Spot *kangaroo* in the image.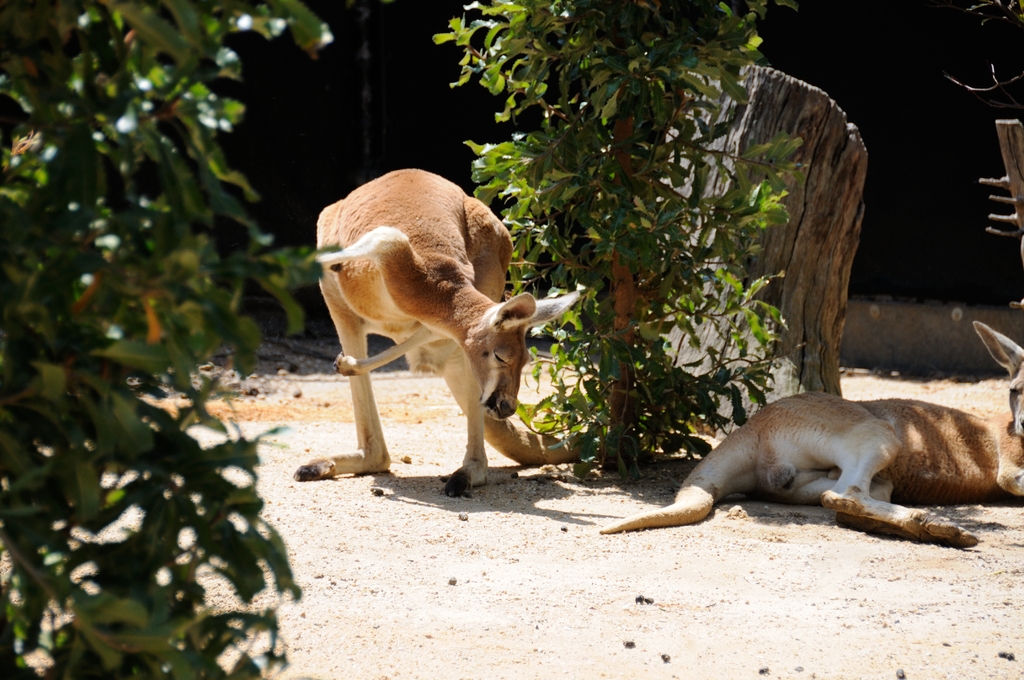
*kangaroo* found at (597,321,1023,547).
